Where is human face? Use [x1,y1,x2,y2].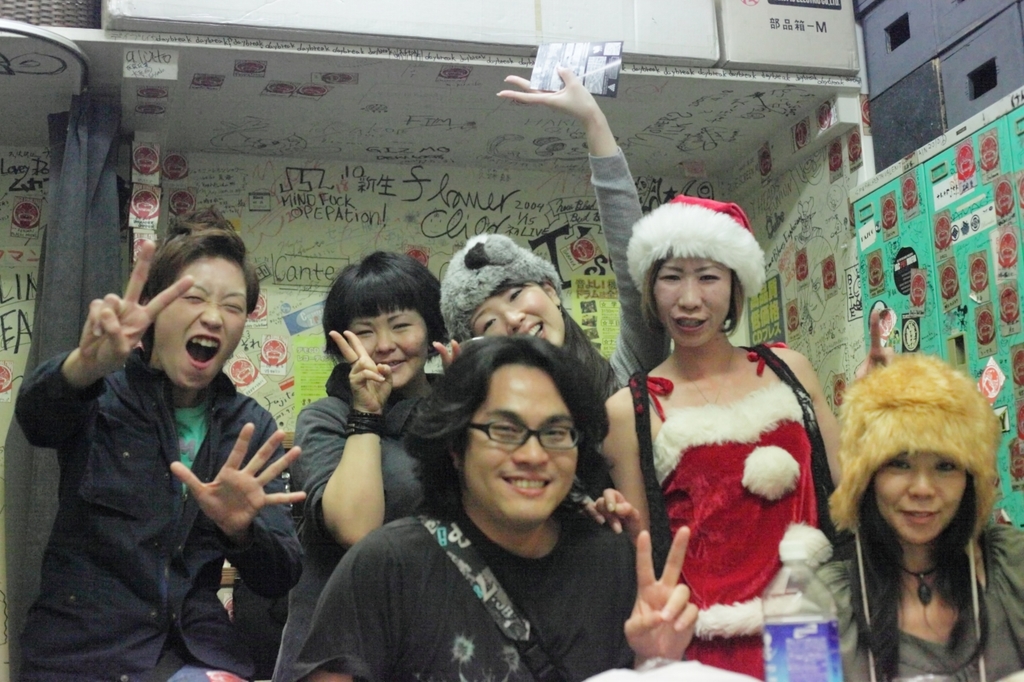
[464,362,578,528].
